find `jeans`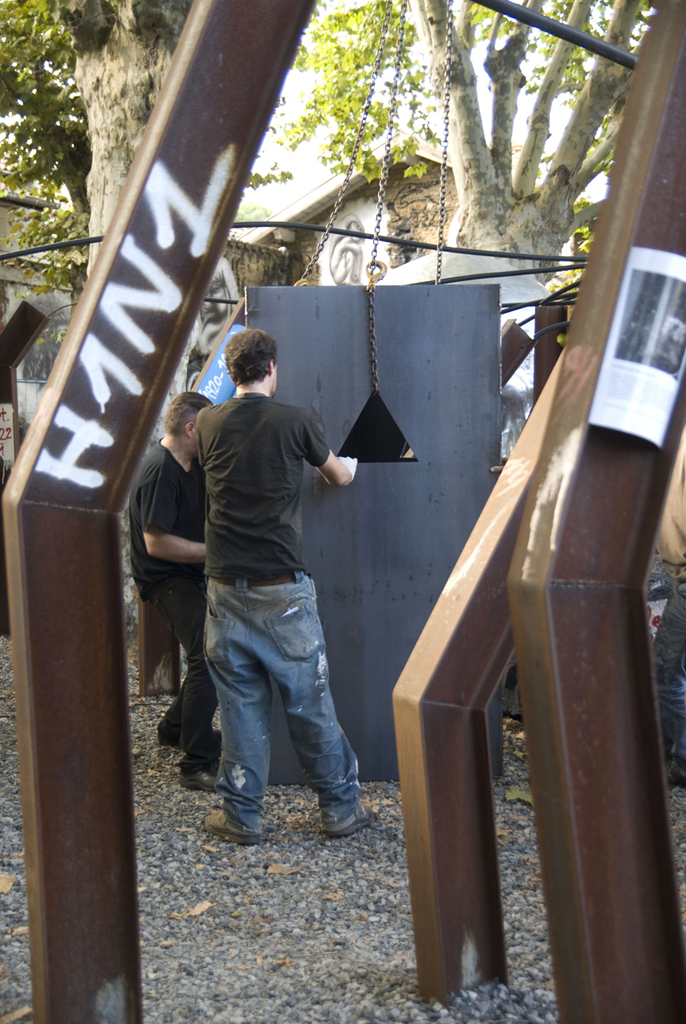
box=[200, 590, 371, 824]
